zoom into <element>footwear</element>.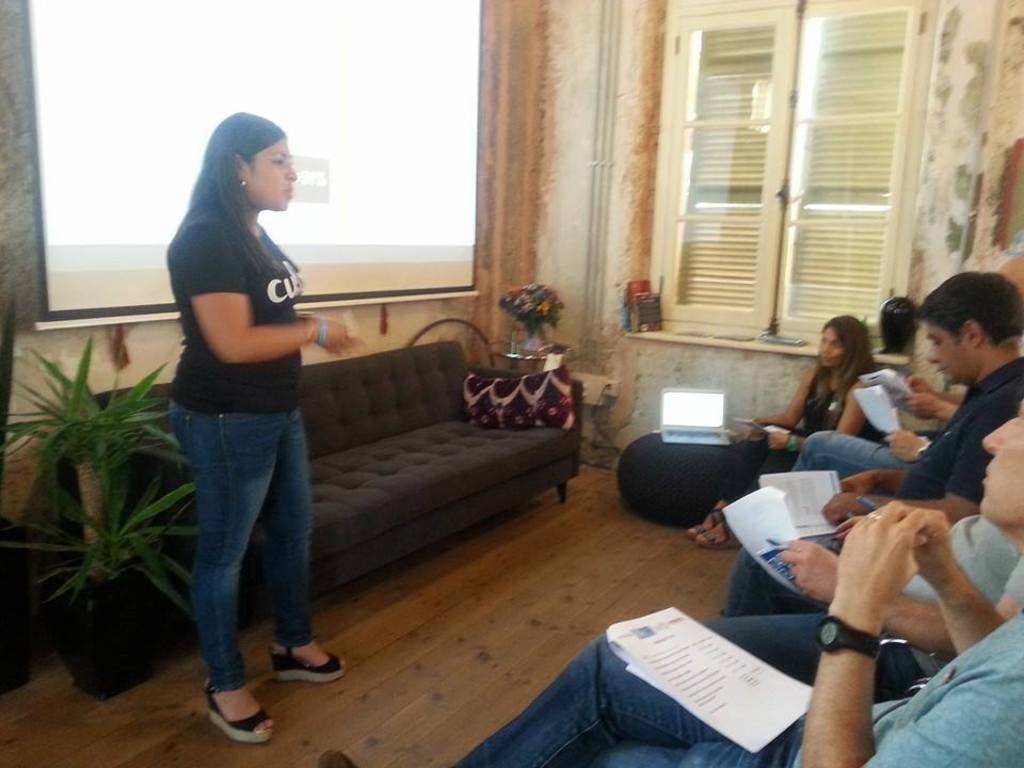
Zoom target: x1=320 y1=750 x2=361 y2=767.
